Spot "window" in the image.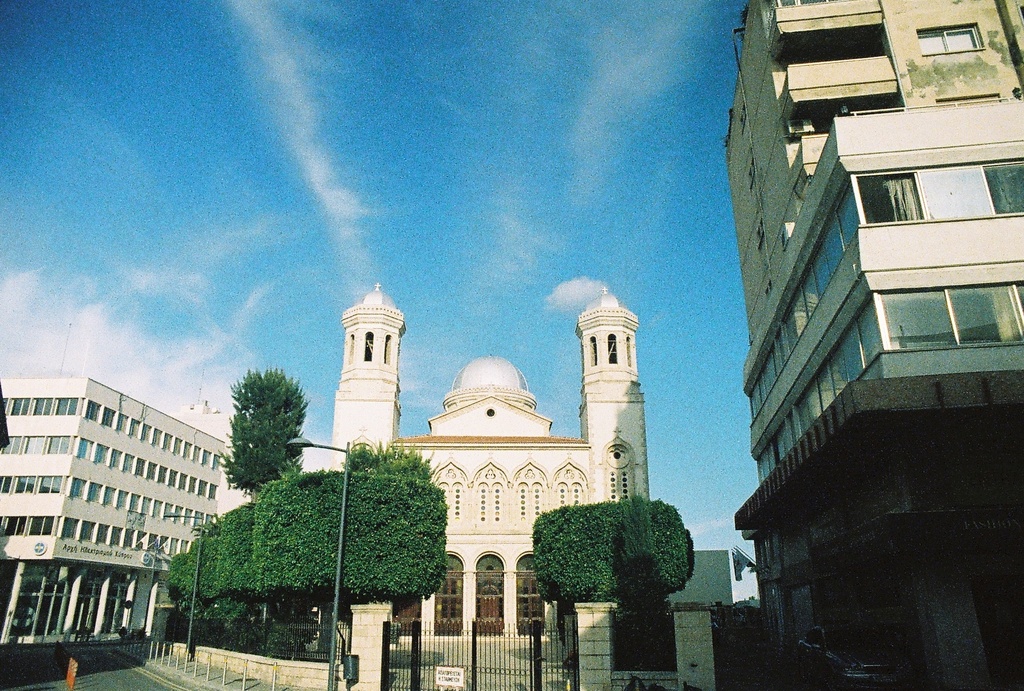
"window" found at Rect(875, 277, 1023, 350).
